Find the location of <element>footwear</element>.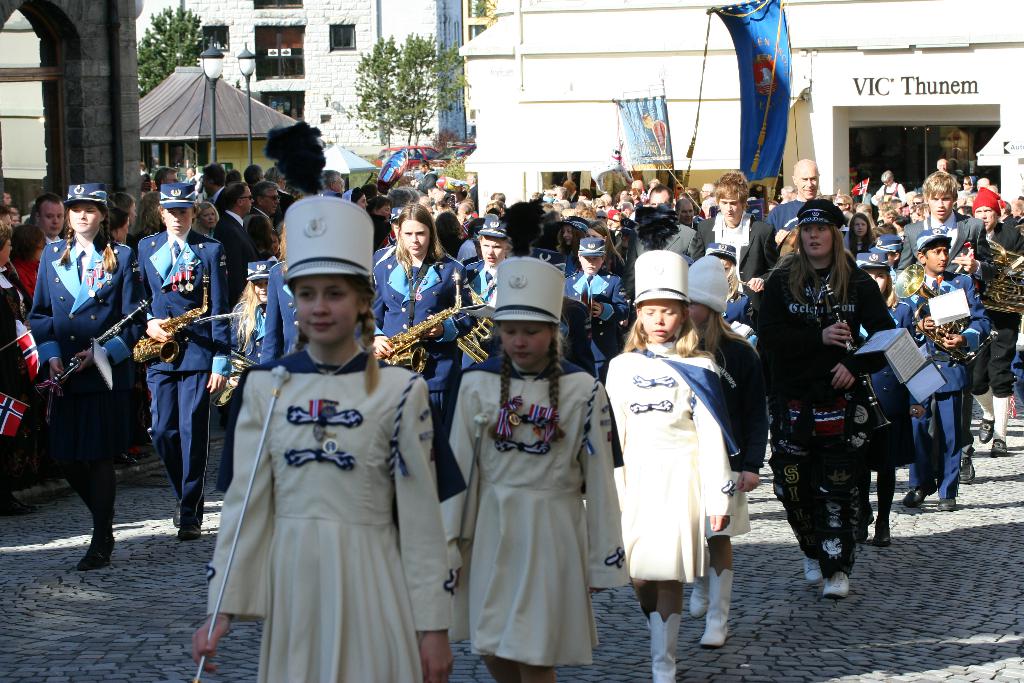
Location: detection(874, 529, 891, 548).
